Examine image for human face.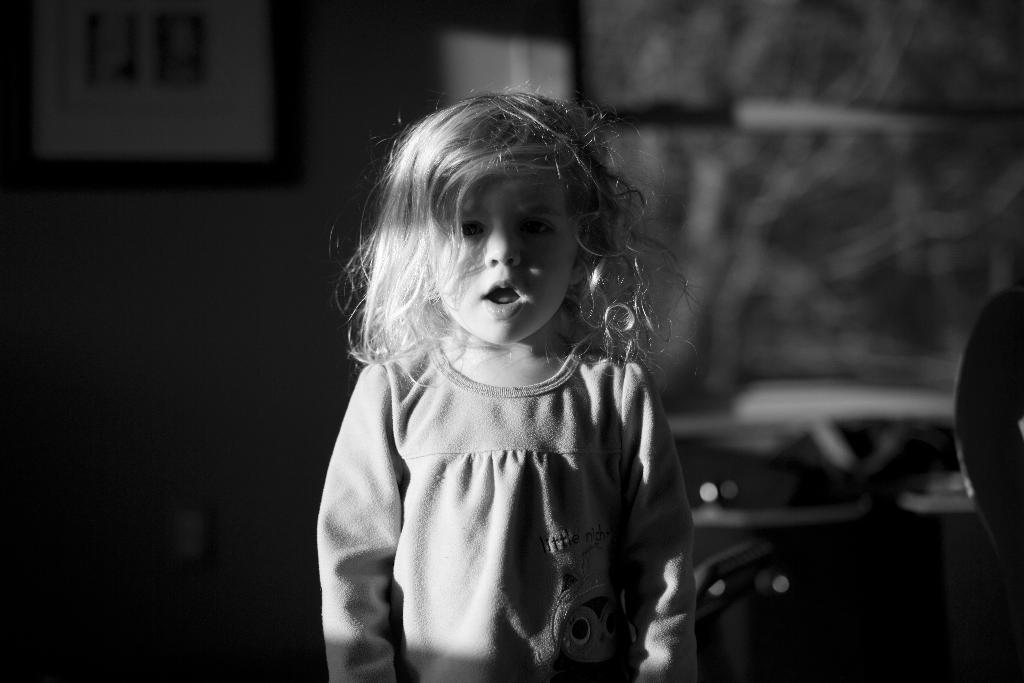
Examination result: 431, 163, 573, 335.
